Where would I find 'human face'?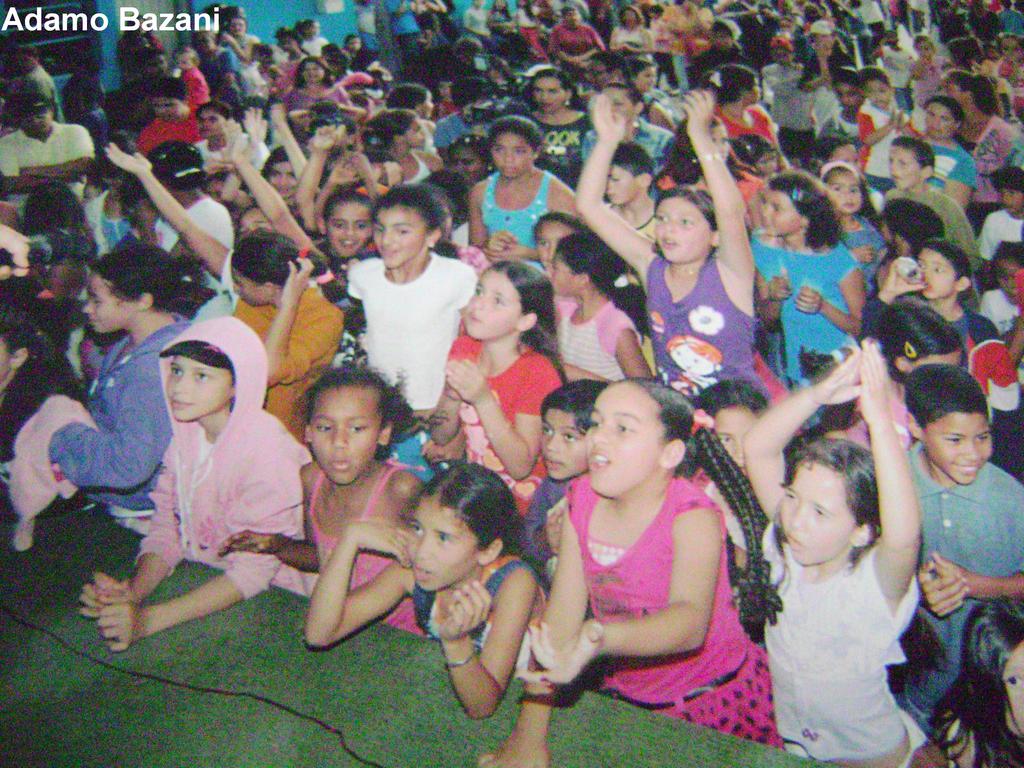
At (307,21,320,40).
